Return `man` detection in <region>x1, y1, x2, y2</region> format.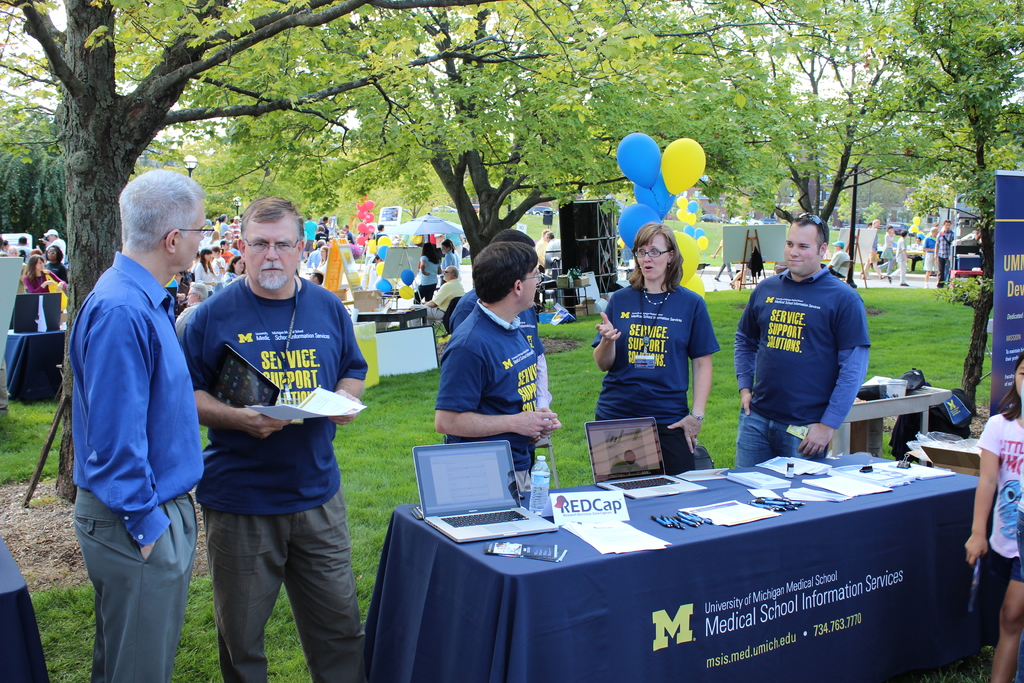
<region>219, 215, 228, 238</region>.
